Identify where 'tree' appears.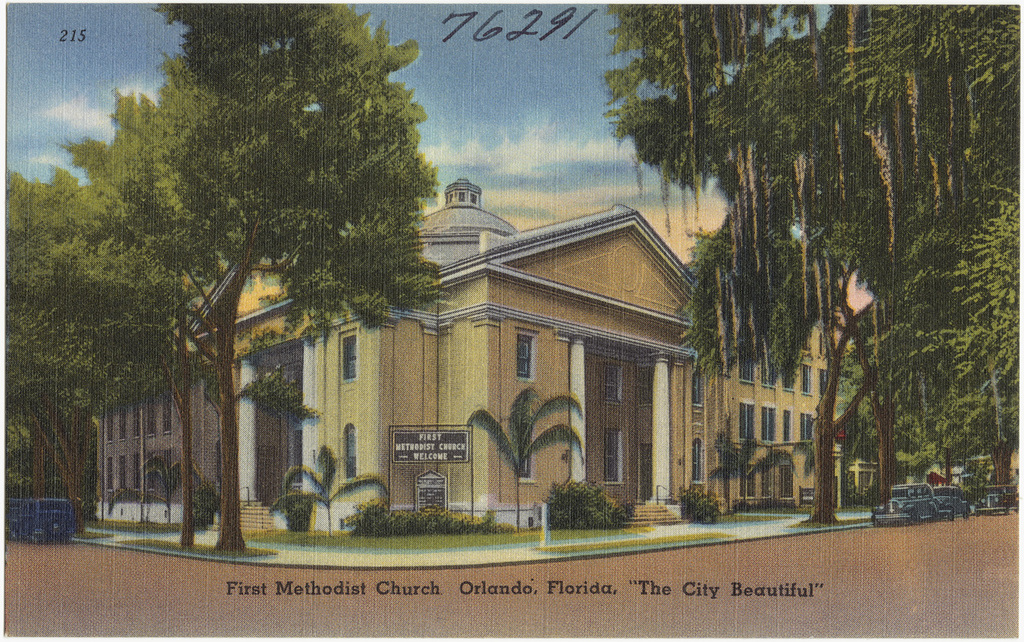
Appears at l=601, t=5, r=1023, b=514.
